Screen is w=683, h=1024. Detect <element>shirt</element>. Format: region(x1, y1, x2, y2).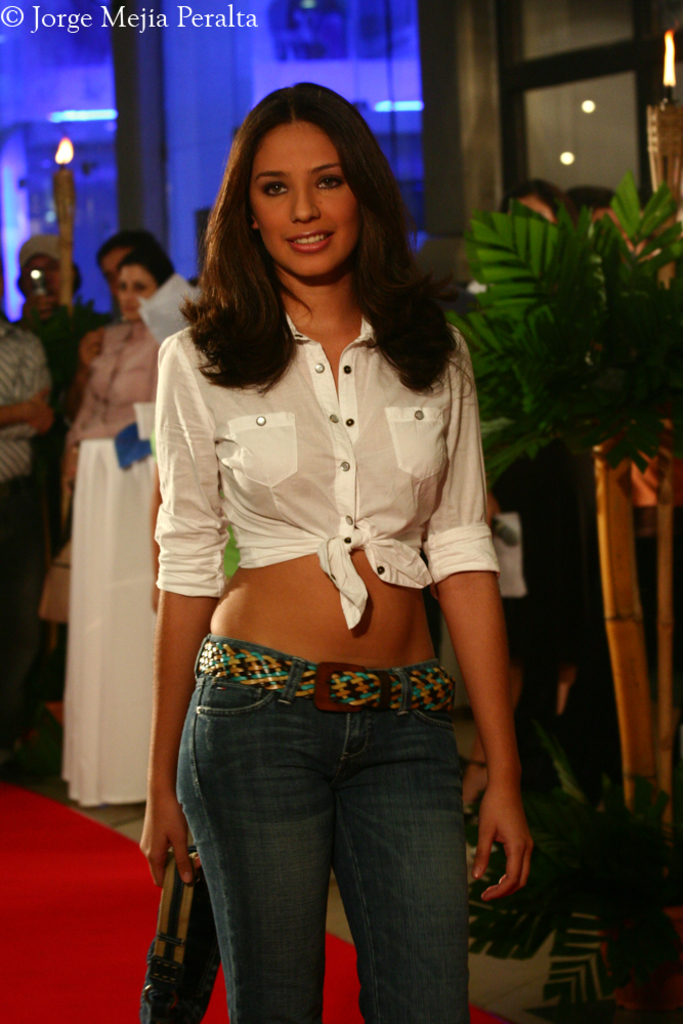
region(156, 307, 498, 627).
